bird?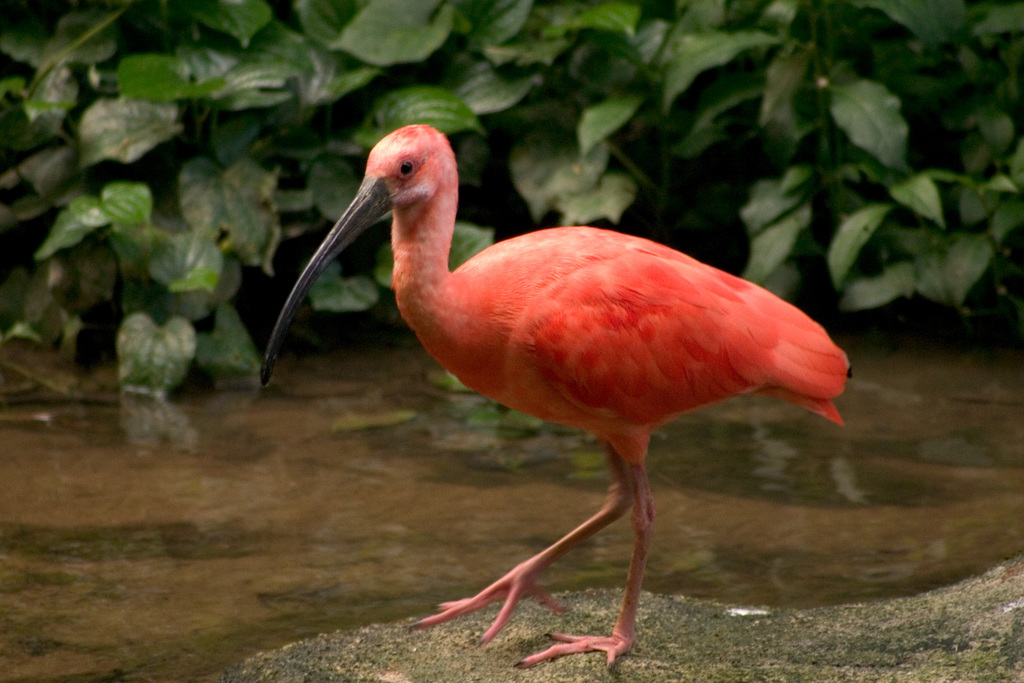
detection(266, 117, 849, 654)
